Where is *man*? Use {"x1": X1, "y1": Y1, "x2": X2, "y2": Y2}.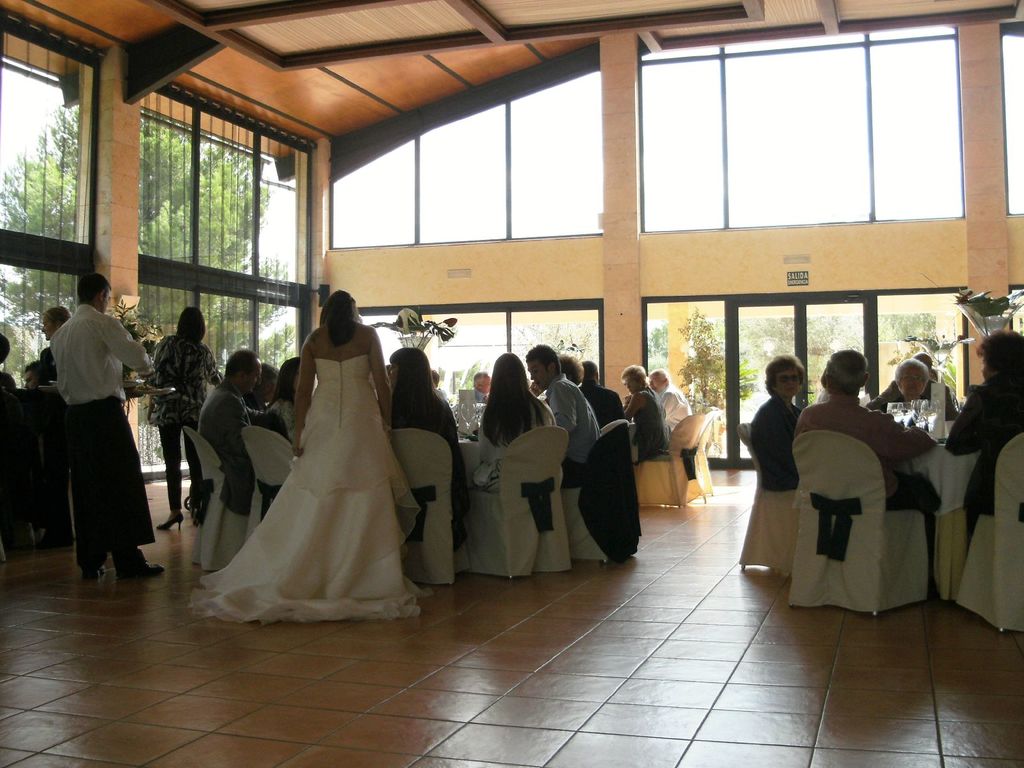
{"x1": 45, "y1": 274, "x2": 167, "y2": 583}.
